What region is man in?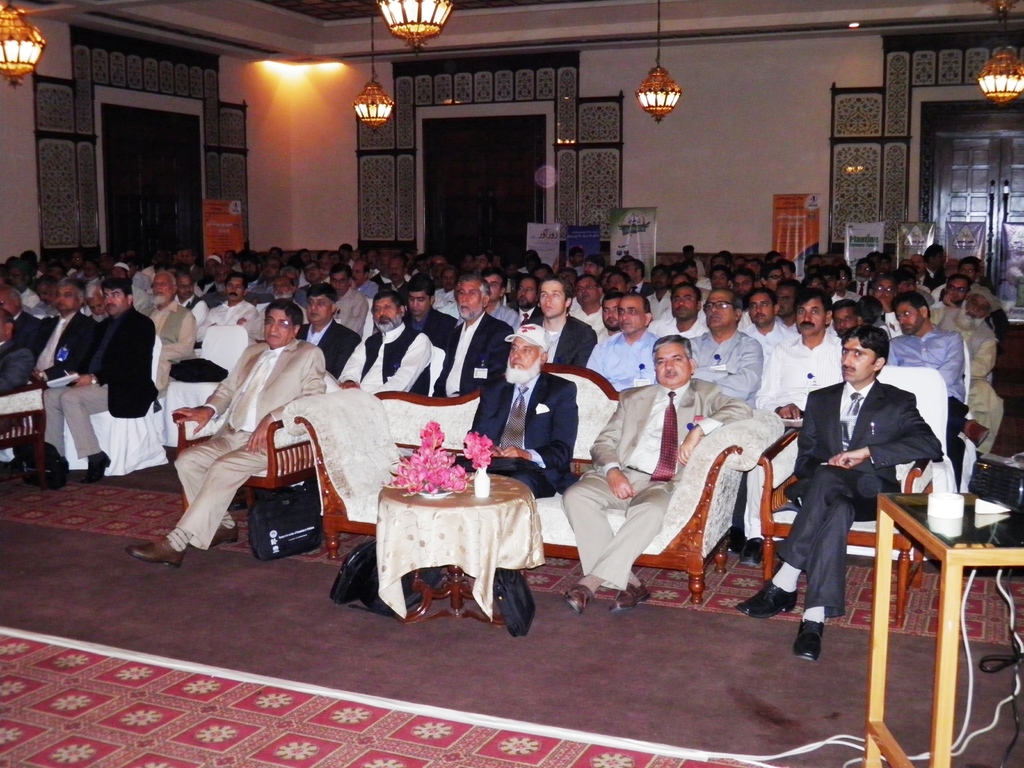
bbox=[29, 269, 164, 477].
